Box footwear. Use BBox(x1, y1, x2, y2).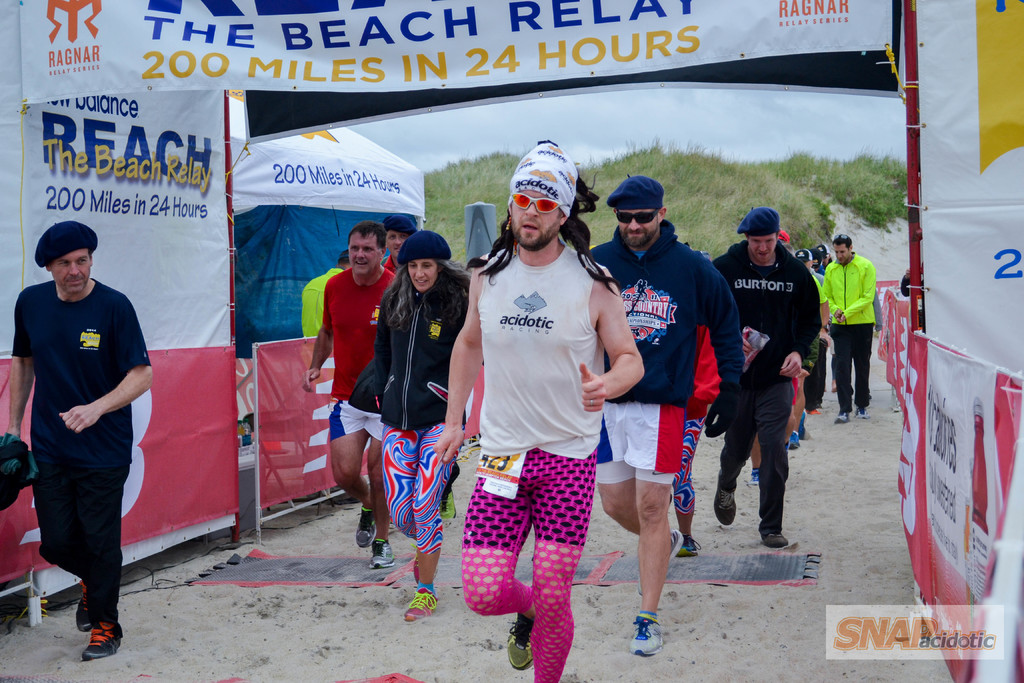
BBox(83, 621, 126, 659).
